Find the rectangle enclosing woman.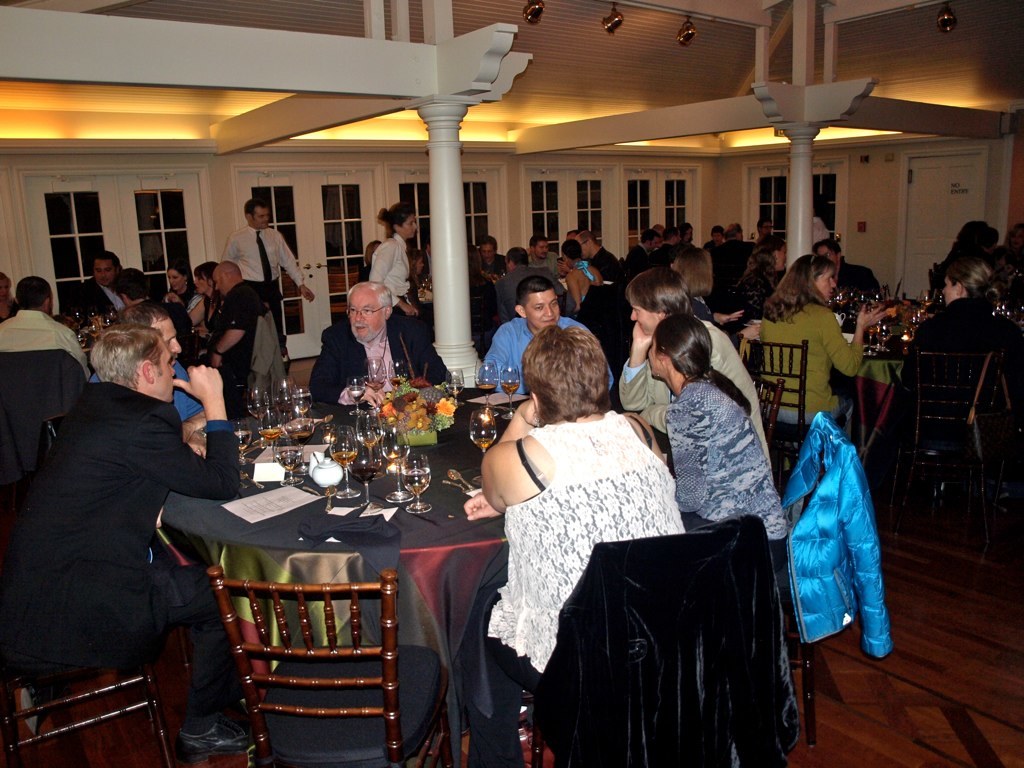
<region>644, 311, 790, 579</region>.
